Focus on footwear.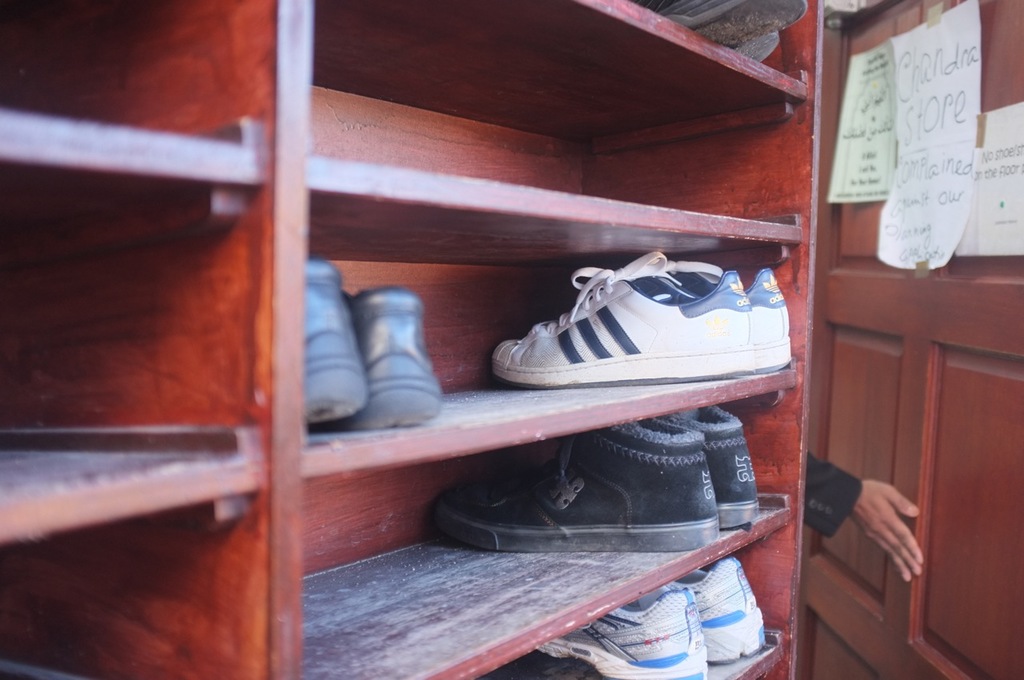
Focused at bbox(302, 264, 371, 422).
